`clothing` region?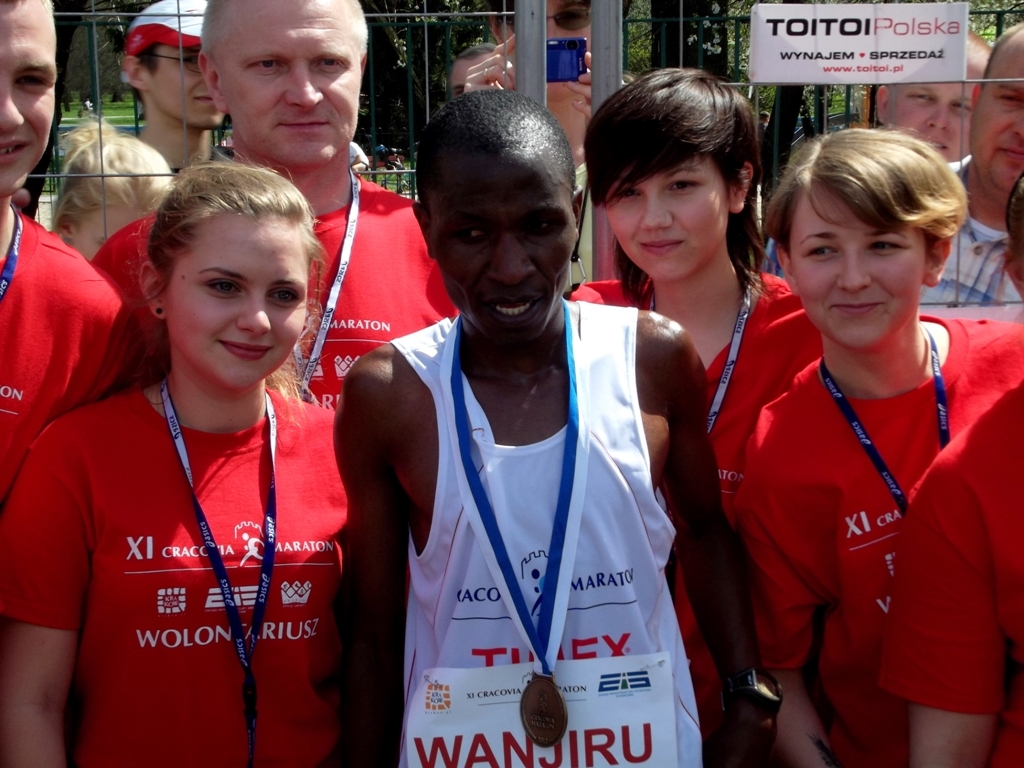
bbox=[0, 192, 130, 506]
